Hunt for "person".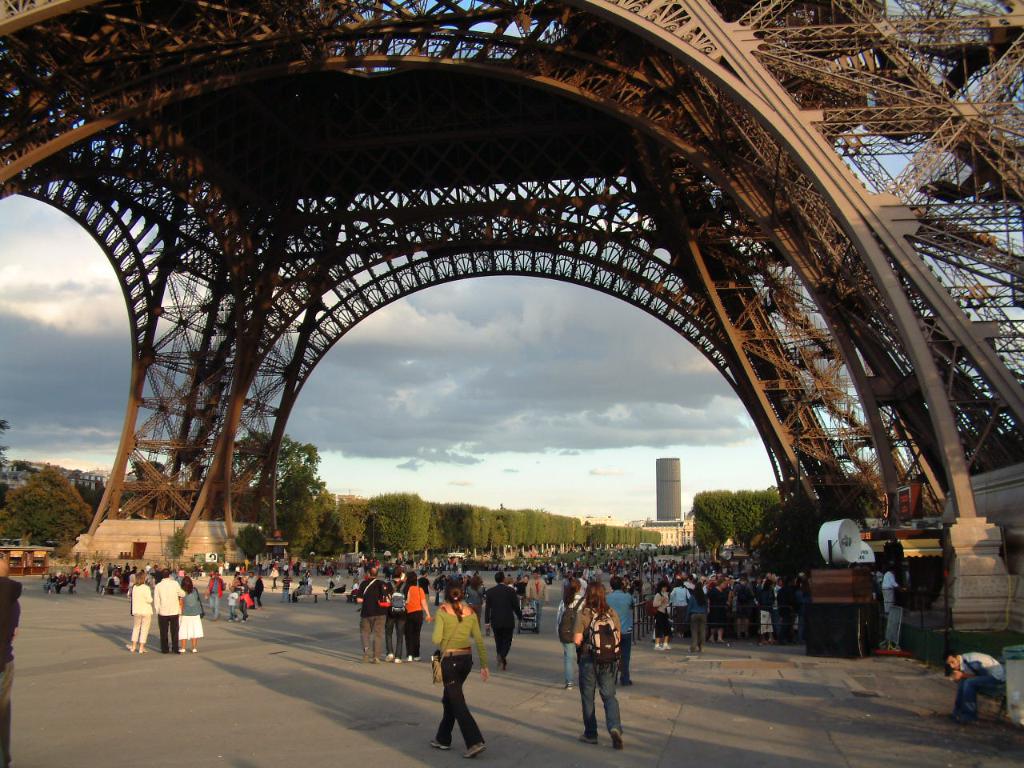
Hunted down at bbox=[203, 570, 223, 622].
